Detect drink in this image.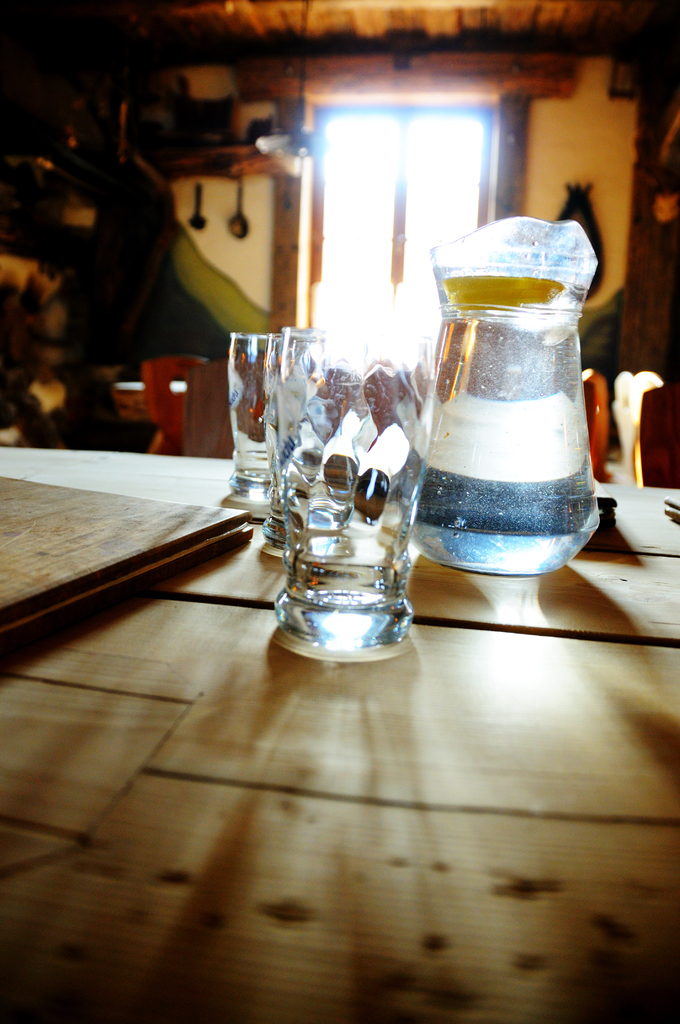
Detection: Rect(396, 202, 609, 610).
